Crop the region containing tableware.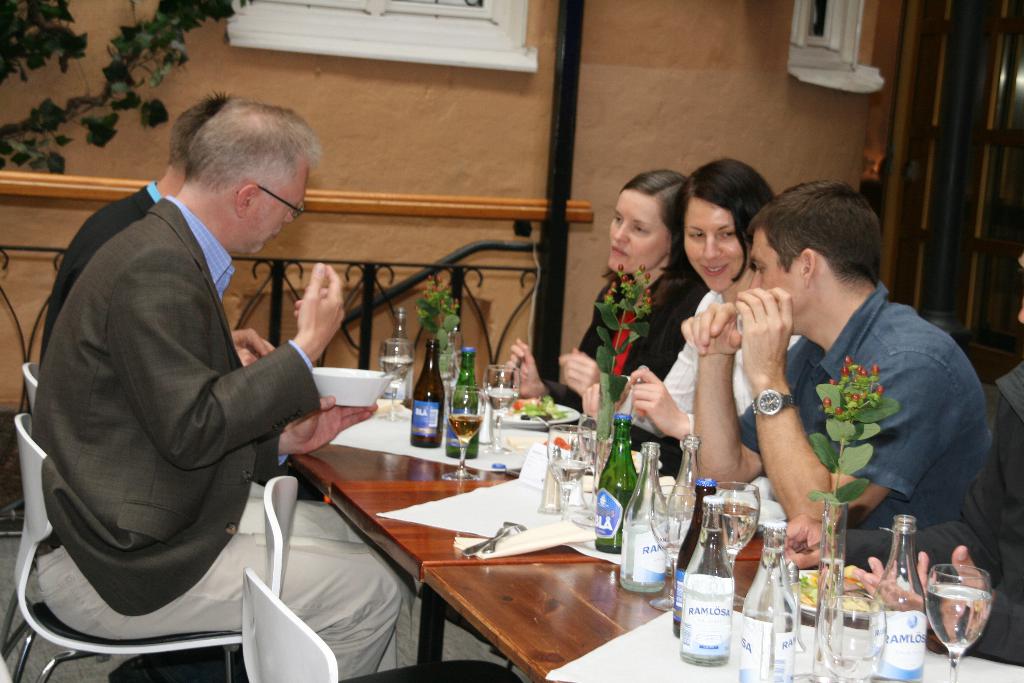
Crop region: l=931, t=564, r=994, b=682.
